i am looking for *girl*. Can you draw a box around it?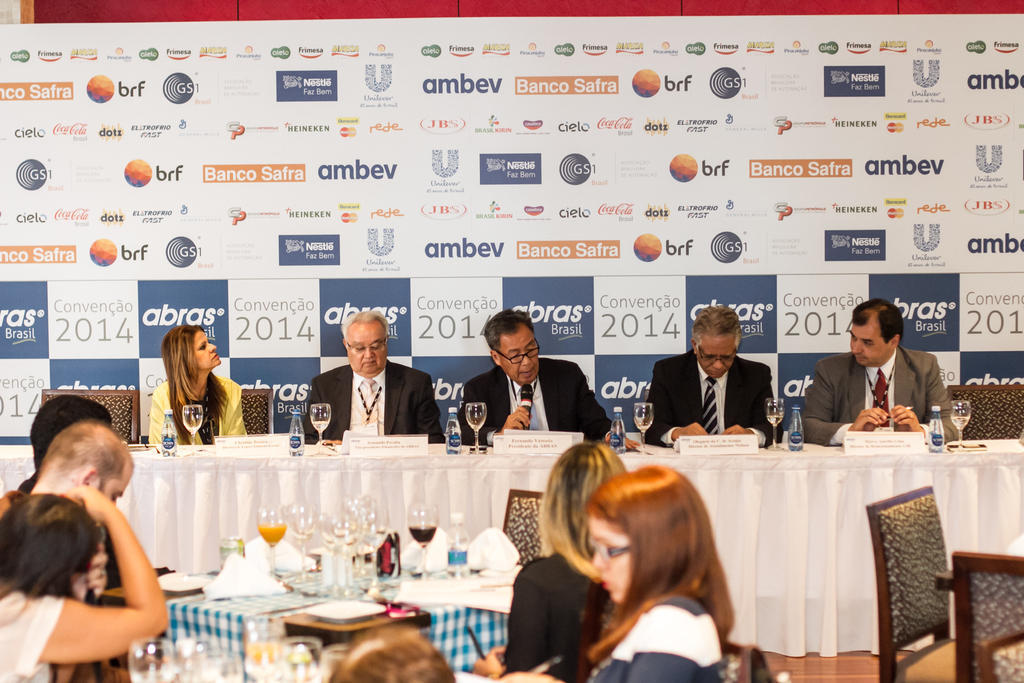
Sure, the bounding box is 474,442,630,680.
